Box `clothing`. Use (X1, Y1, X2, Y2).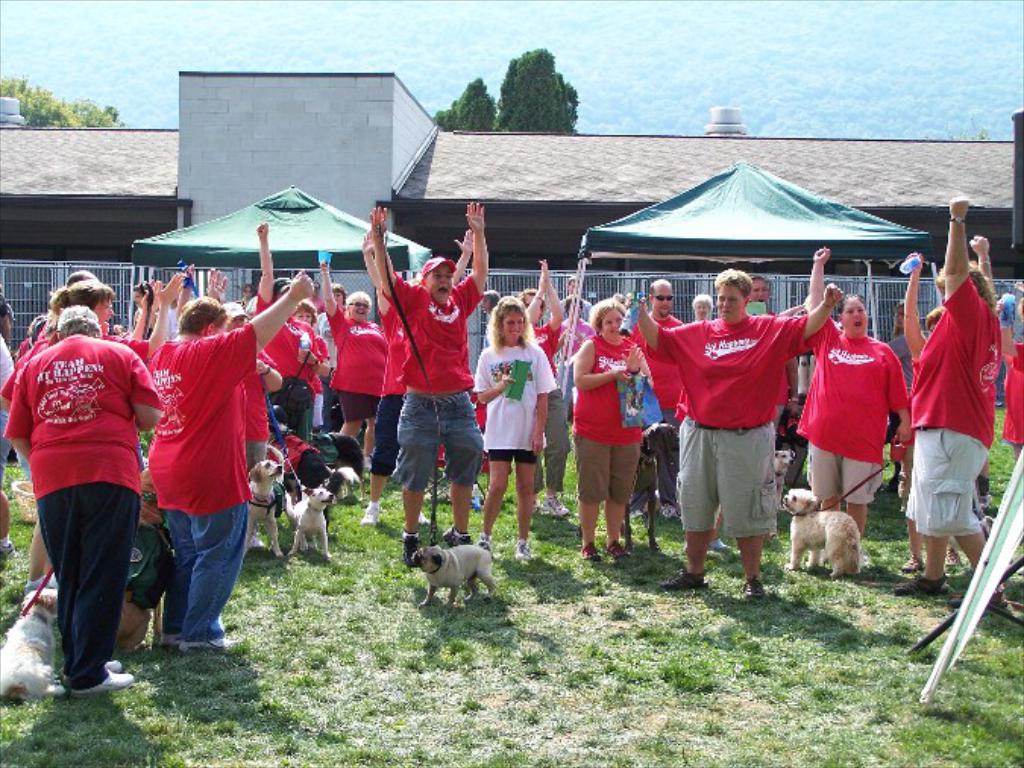
(924, 301, 985, 518).
